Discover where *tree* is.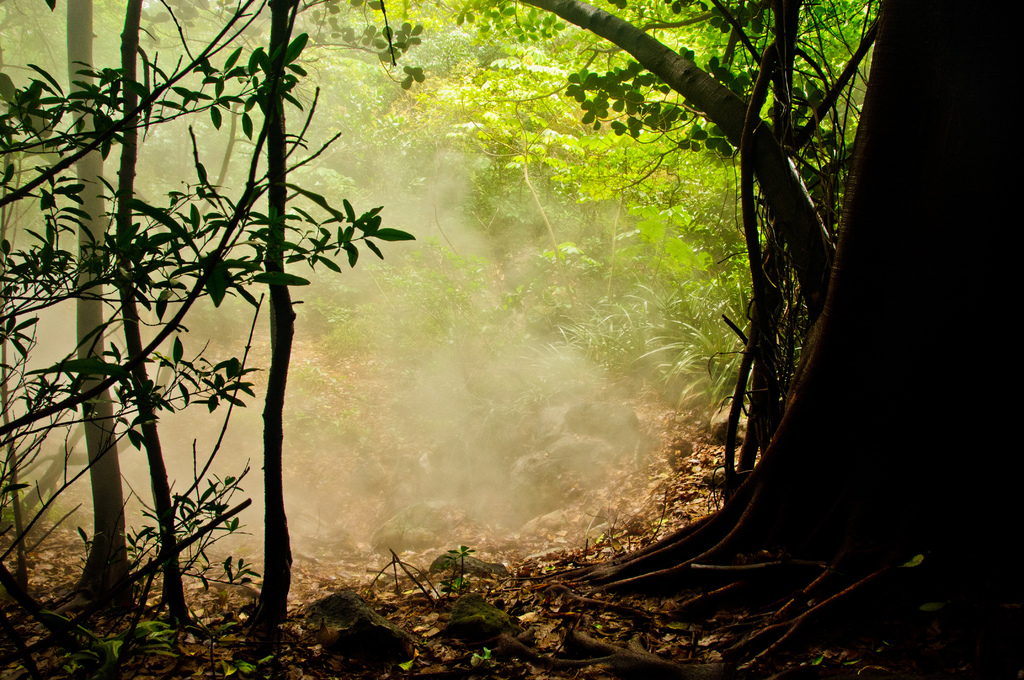
Discovered at rect(313, 0, 1023, 679).
